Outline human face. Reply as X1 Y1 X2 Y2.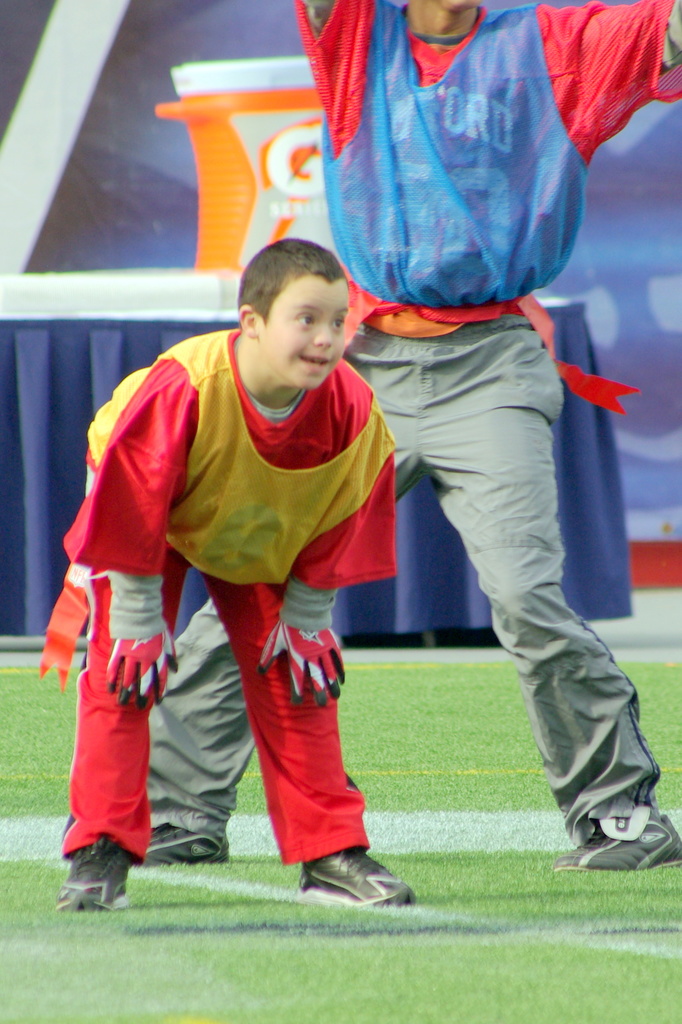
264 282 350 389.
